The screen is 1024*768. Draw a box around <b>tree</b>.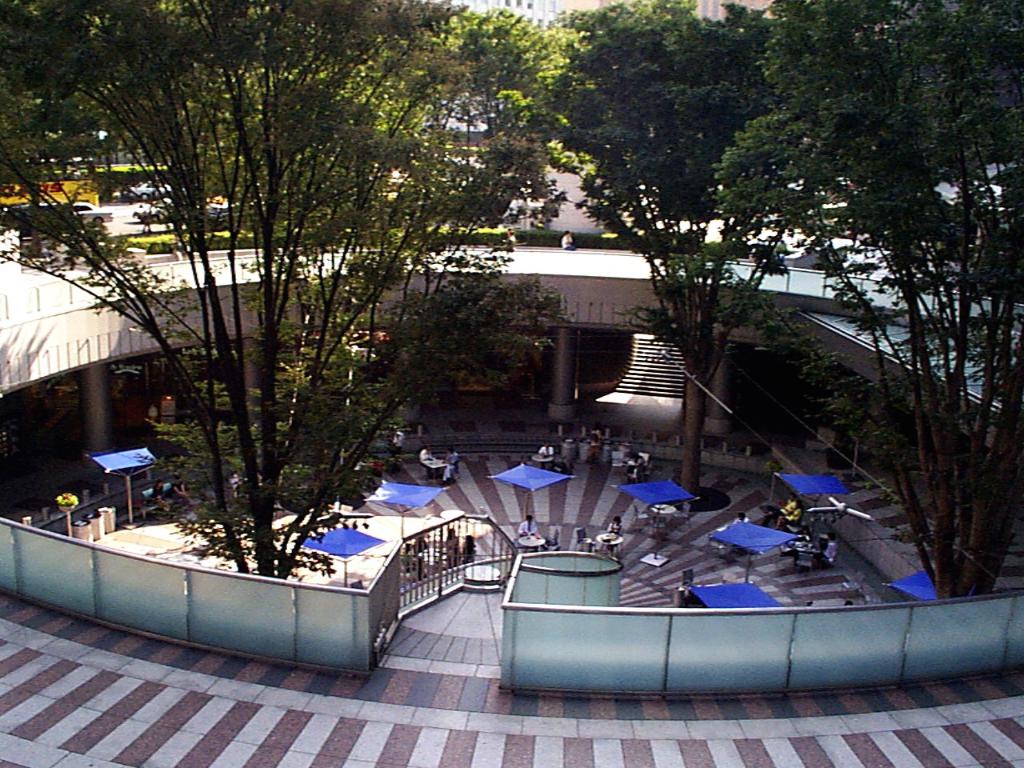
BBox(708, 0, 1023, 601).
